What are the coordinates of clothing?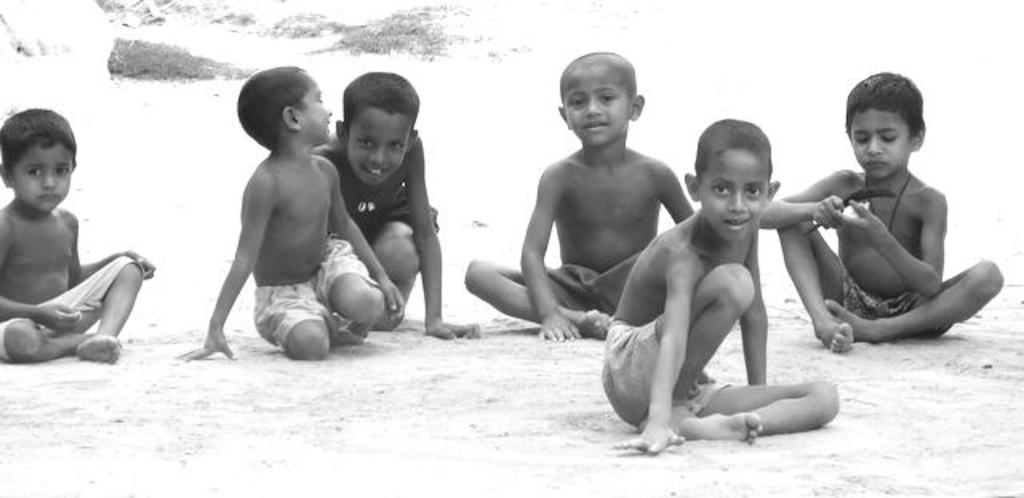
[left=248, top=224, right=386, bottom=343].
